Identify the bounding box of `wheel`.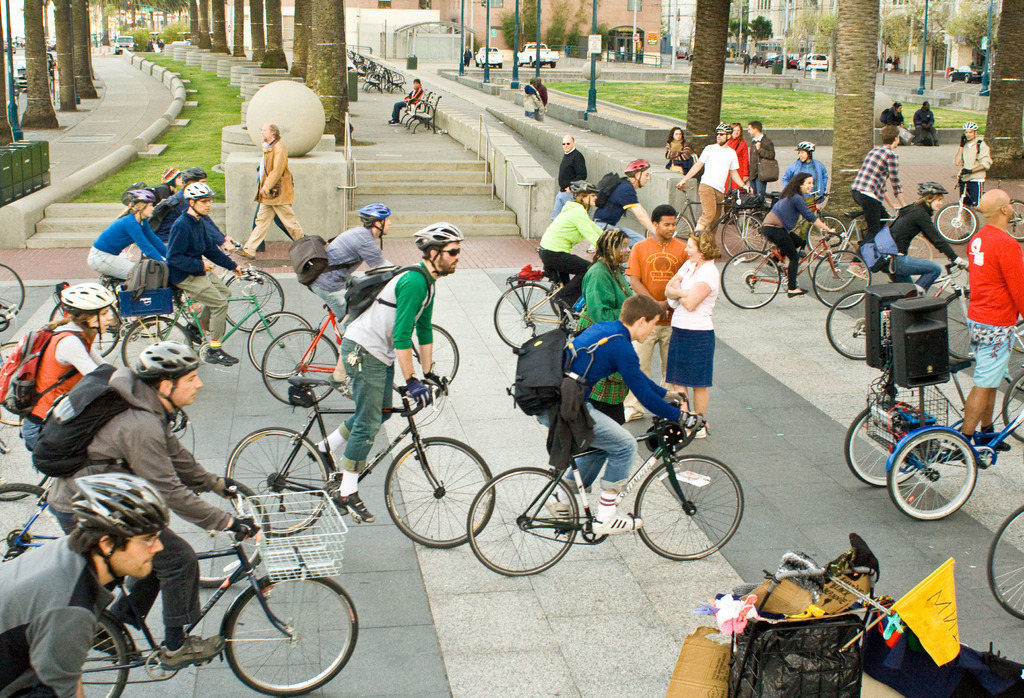
bbox(632, 451, 745, 561).
